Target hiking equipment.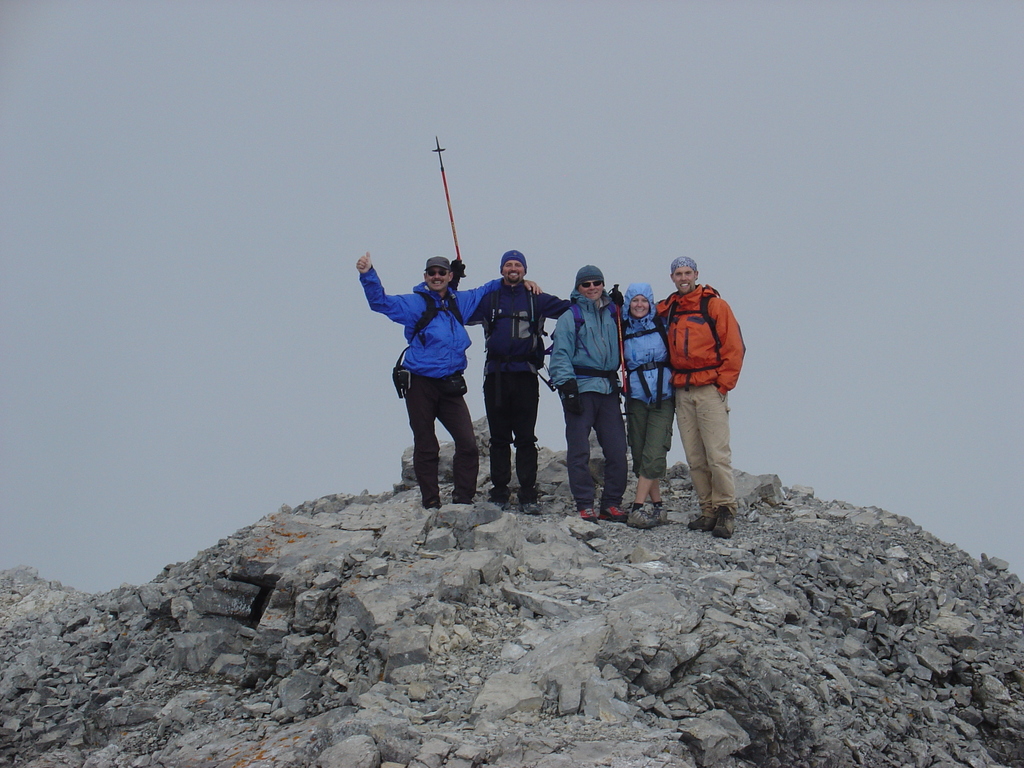
Target region: (left=555, top=374, right=593, bottom=415).
